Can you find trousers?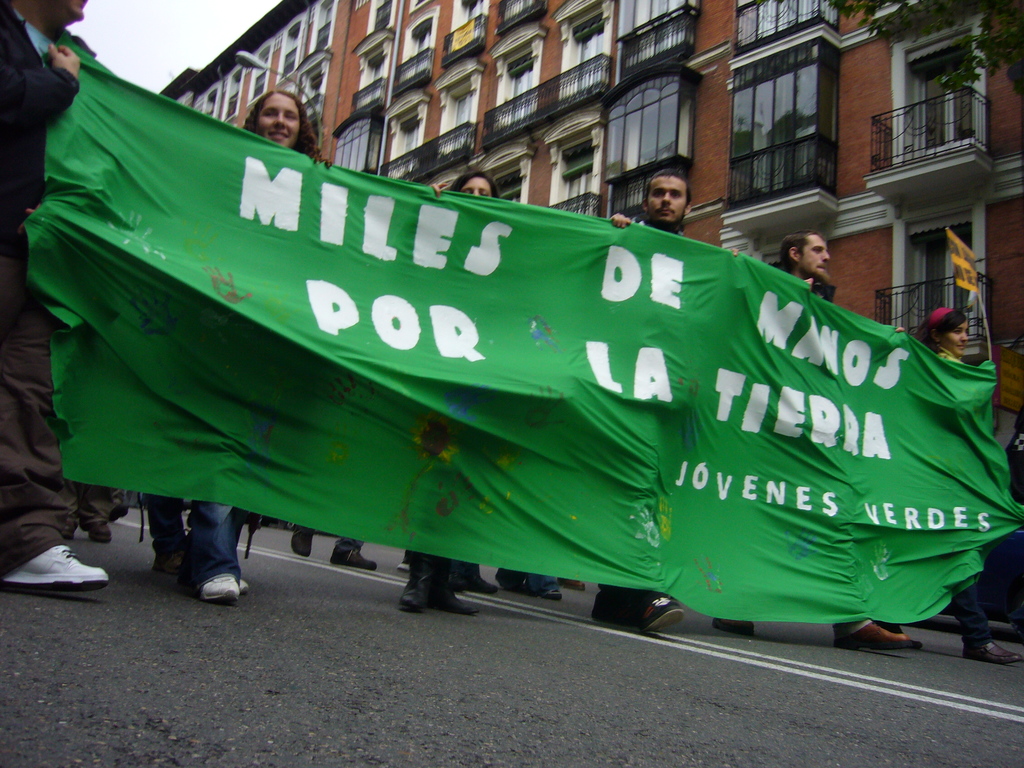
Yes, bounding box: x1=148 y1=497 x2=191 y2=550.
